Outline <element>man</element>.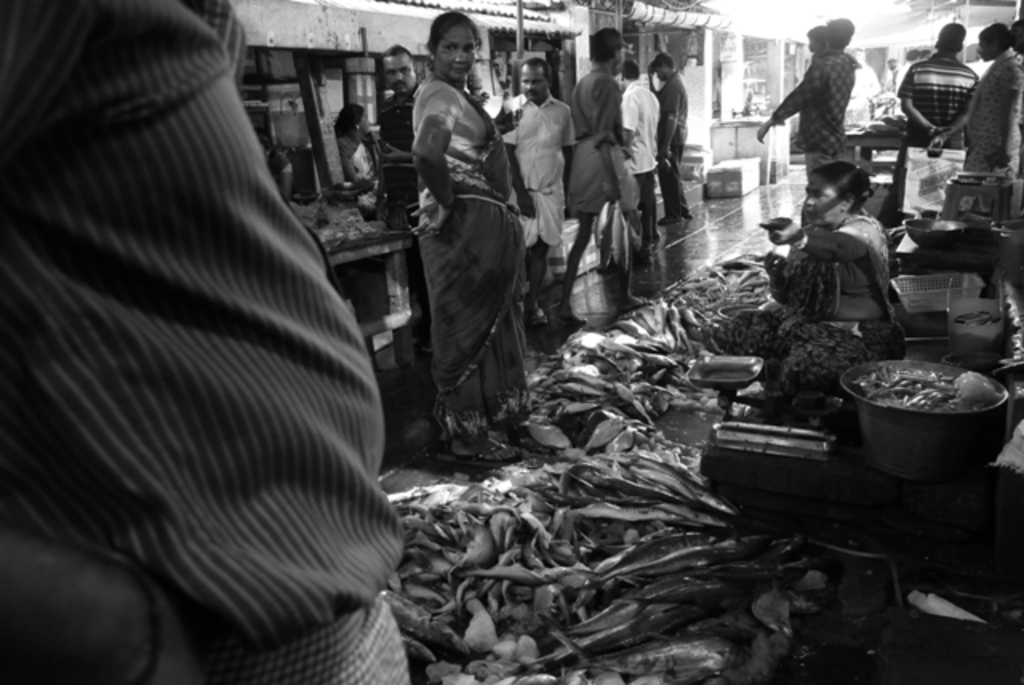
Outline: region(618, 59, 659, 243).
